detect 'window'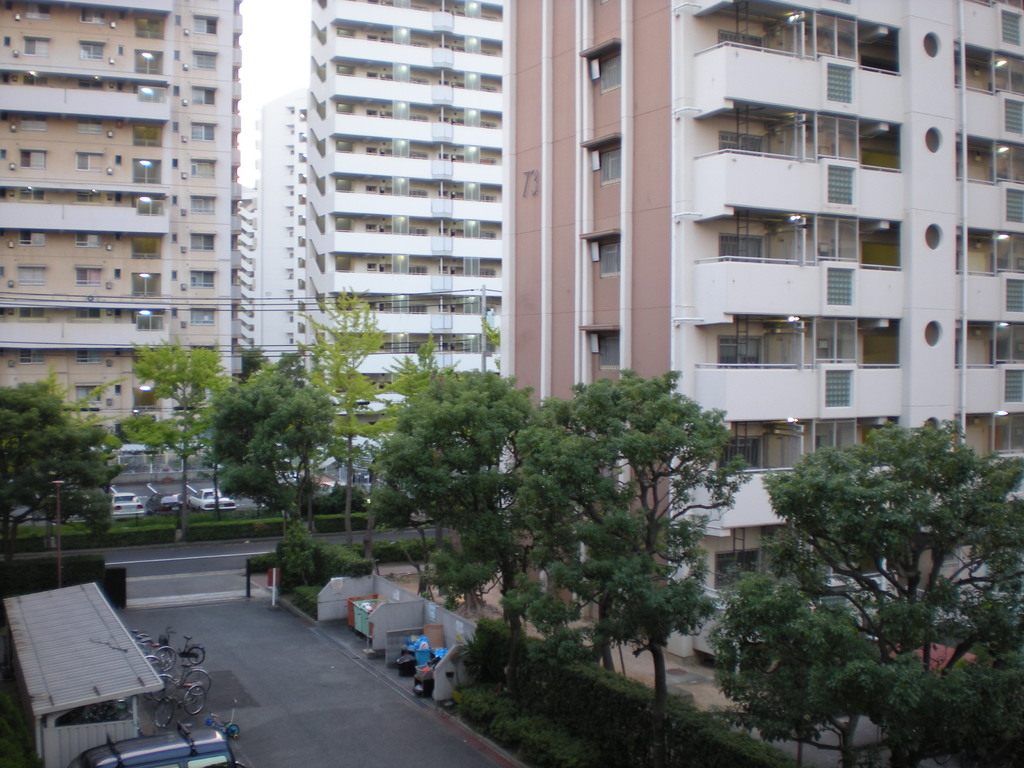
bbox=(600, 241, 620, 279)
